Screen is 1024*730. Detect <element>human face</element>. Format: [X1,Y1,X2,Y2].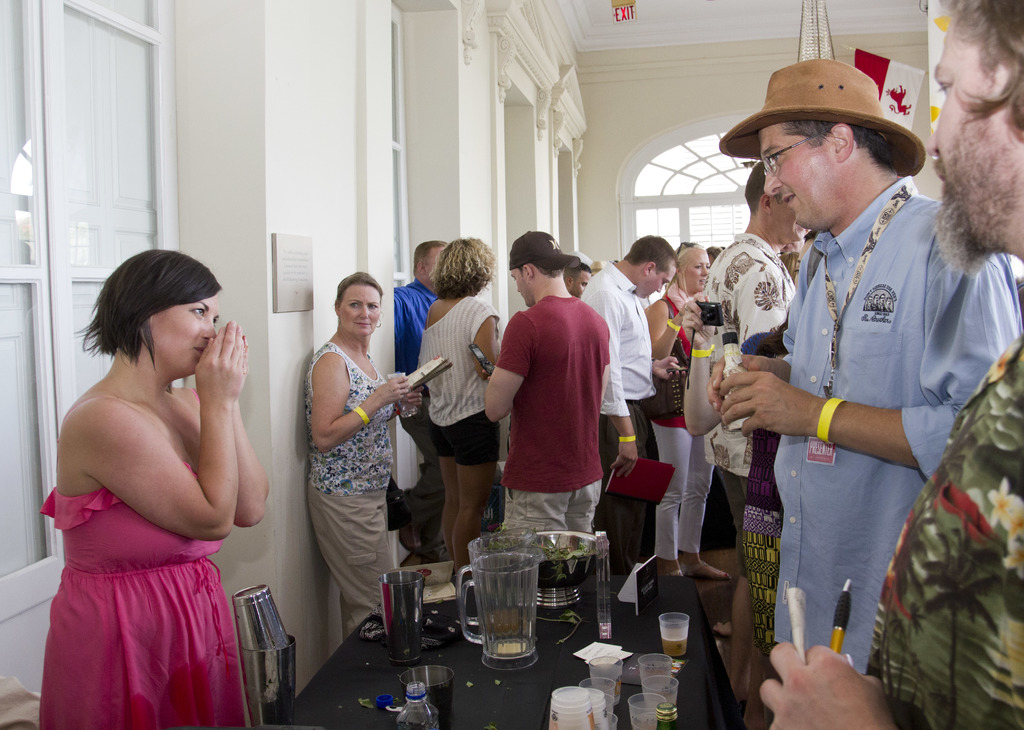
[929,20,1023,270].
